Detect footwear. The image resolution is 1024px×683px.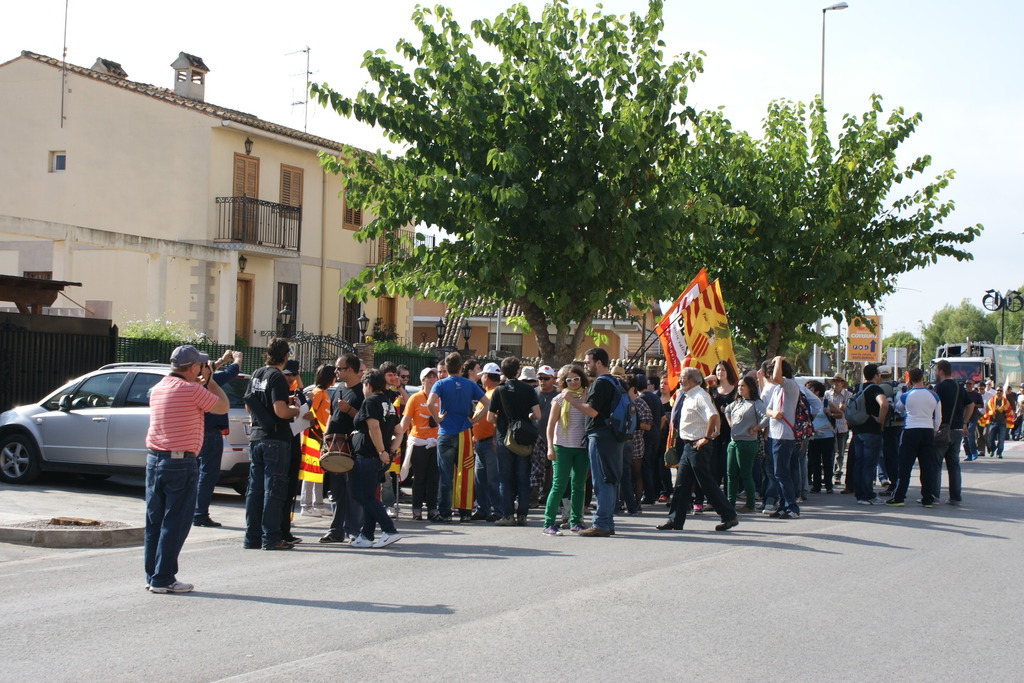
x1=260 y1=539 x2=296 y2=554.
